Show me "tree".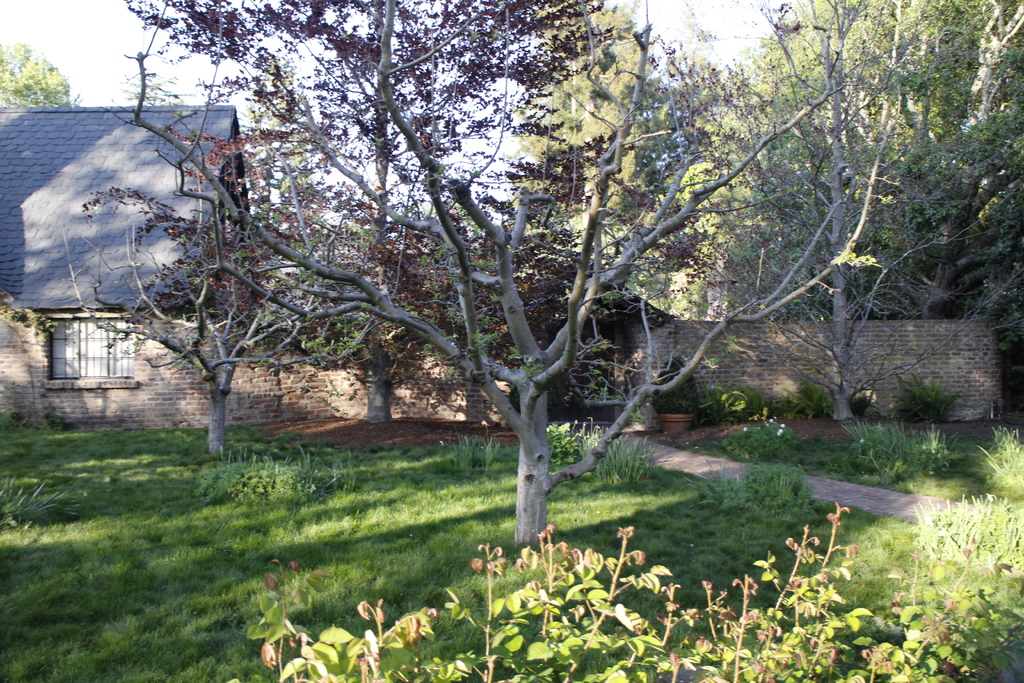
"tree" is here: box=[507, 0, 669, 260].
